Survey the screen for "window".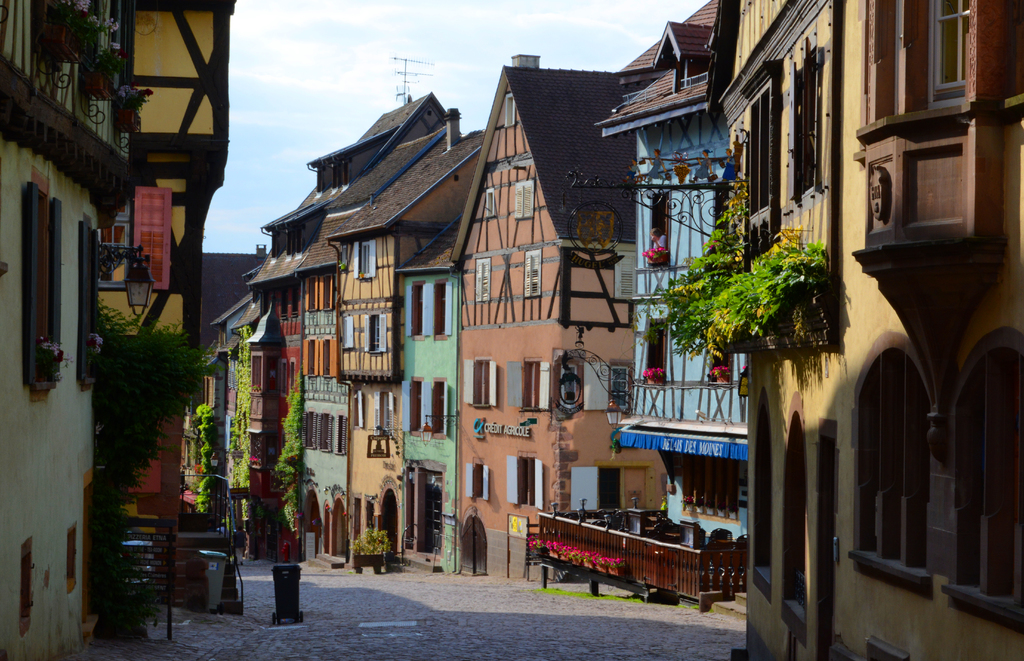
Survey found: bbox=[465, 462, 490, 500].
